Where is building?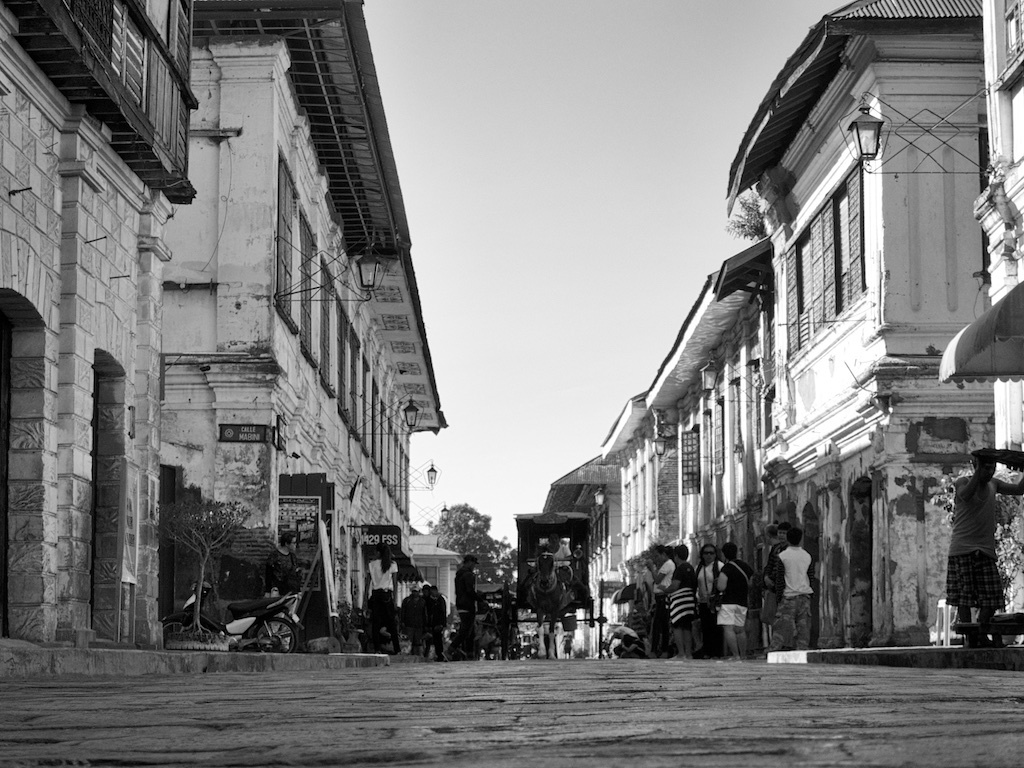
(0, 0, 442, 682).
